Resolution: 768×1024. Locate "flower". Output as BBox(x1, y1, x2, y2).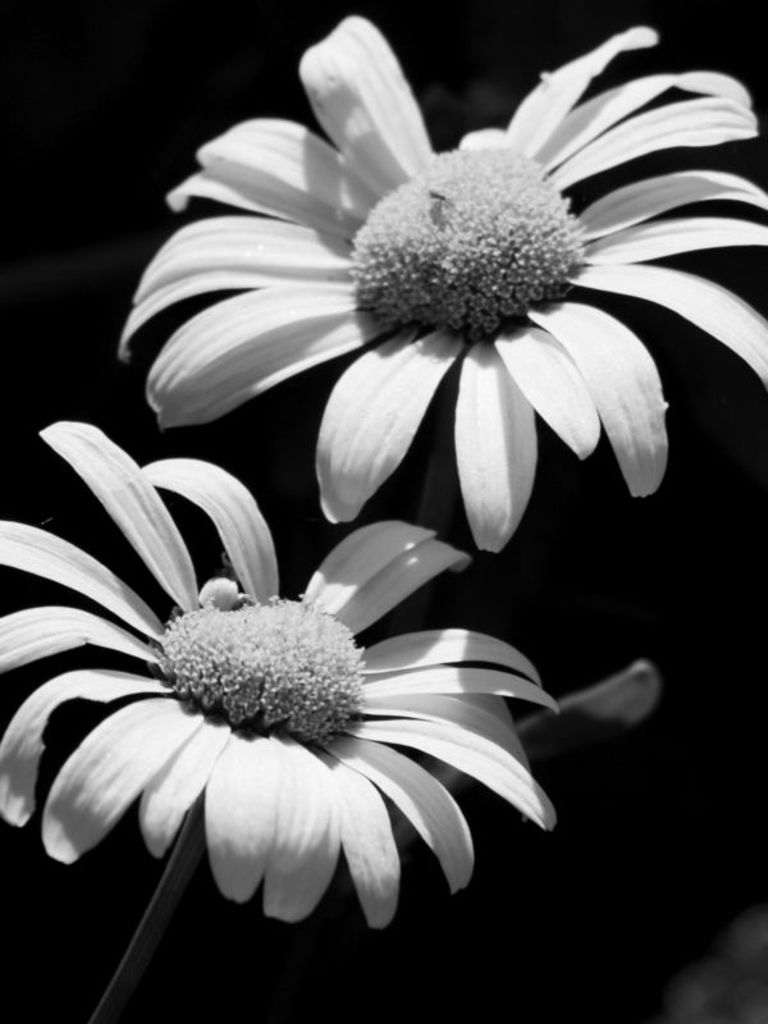
BBox(118, 12, 767, 550).
